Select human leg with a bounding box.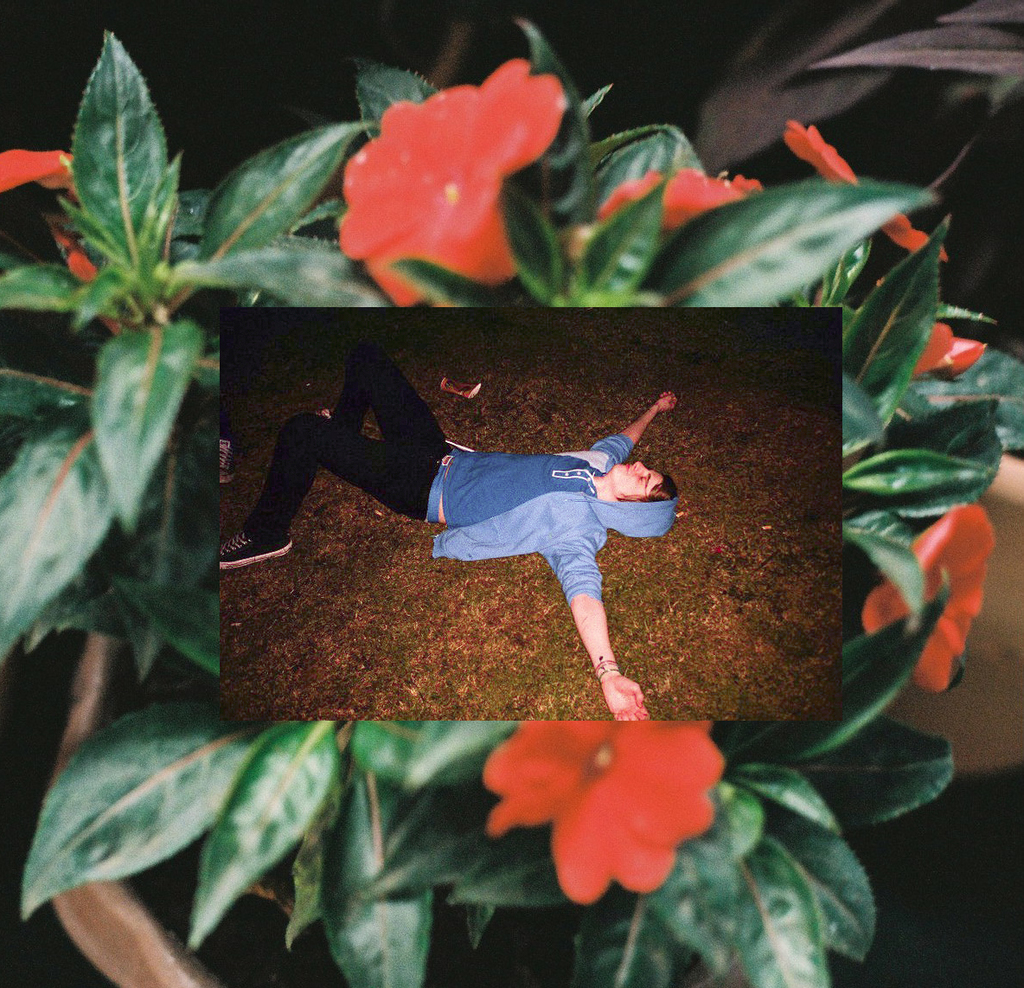
<region>221, 407, 437, 568</region>.
